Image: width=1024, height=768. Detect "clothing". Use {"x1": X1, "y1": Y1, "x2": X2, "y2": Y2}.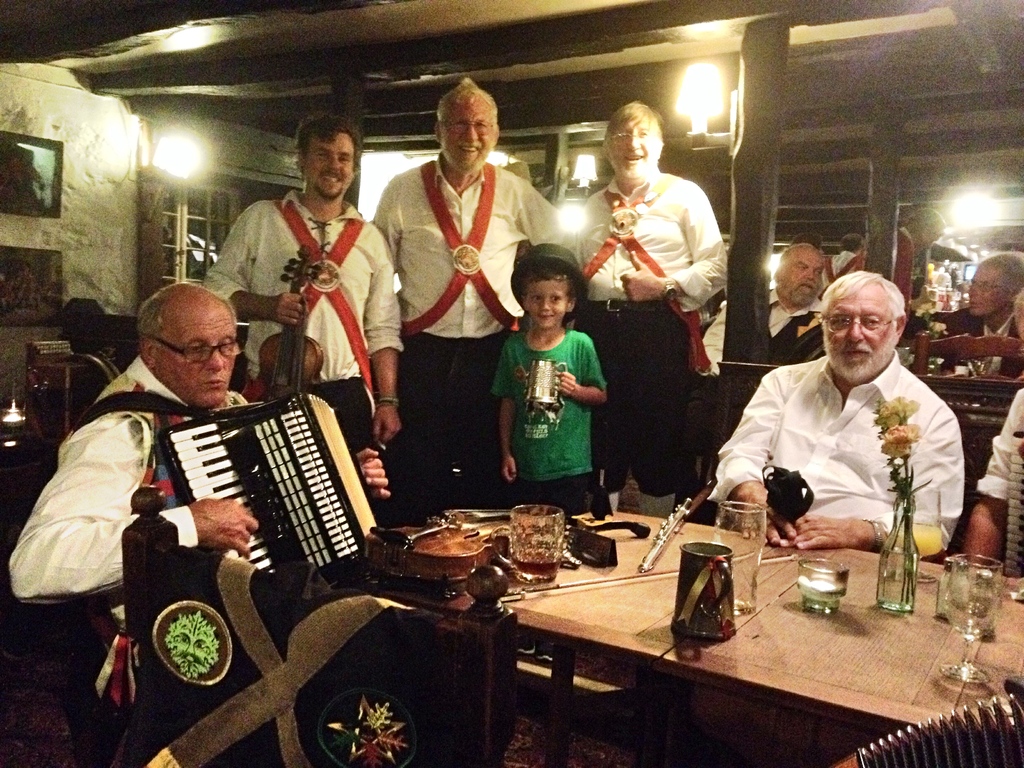
{"x1": 369, "y1": 155, "x2": 596, "y2": 516}.
